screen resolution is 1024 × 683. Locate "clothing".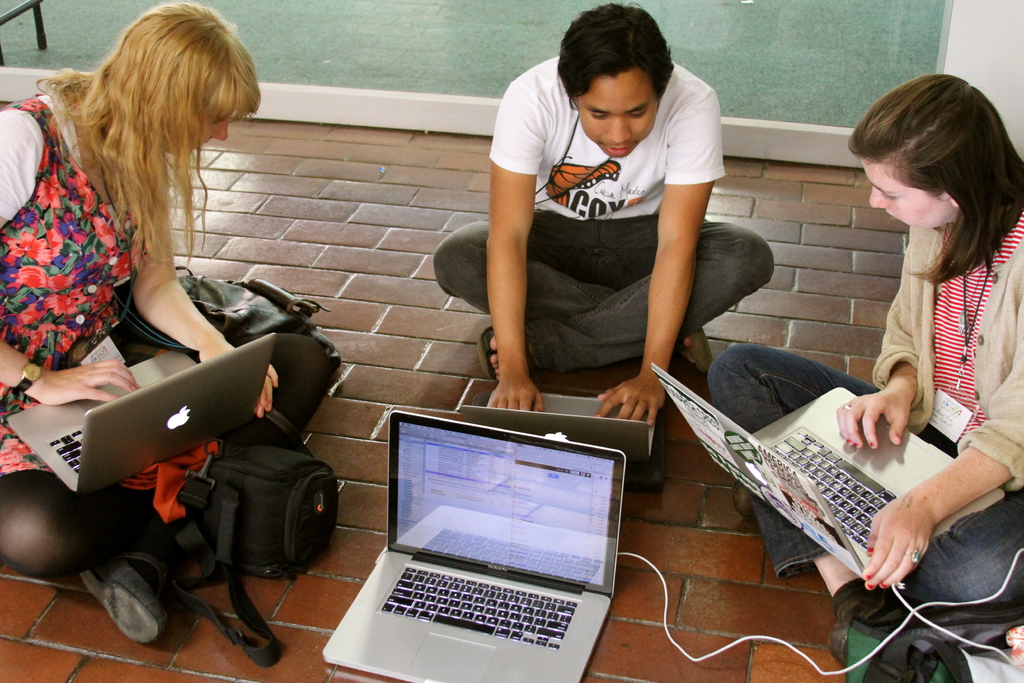
select_region(0, 73, 332, 592).
